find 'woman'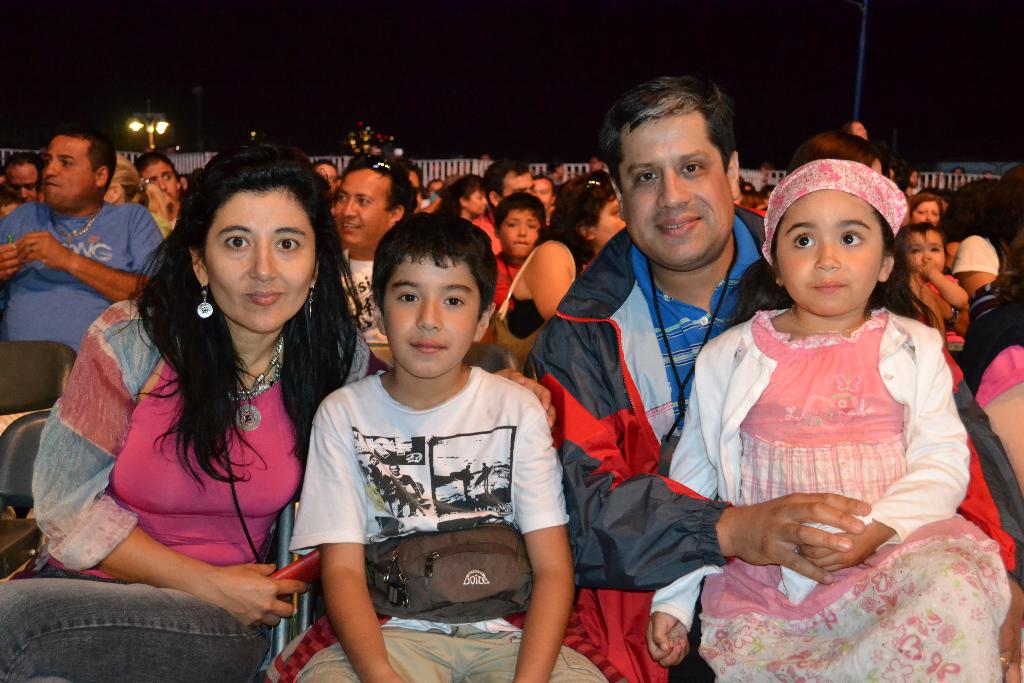
436:173:487:219
